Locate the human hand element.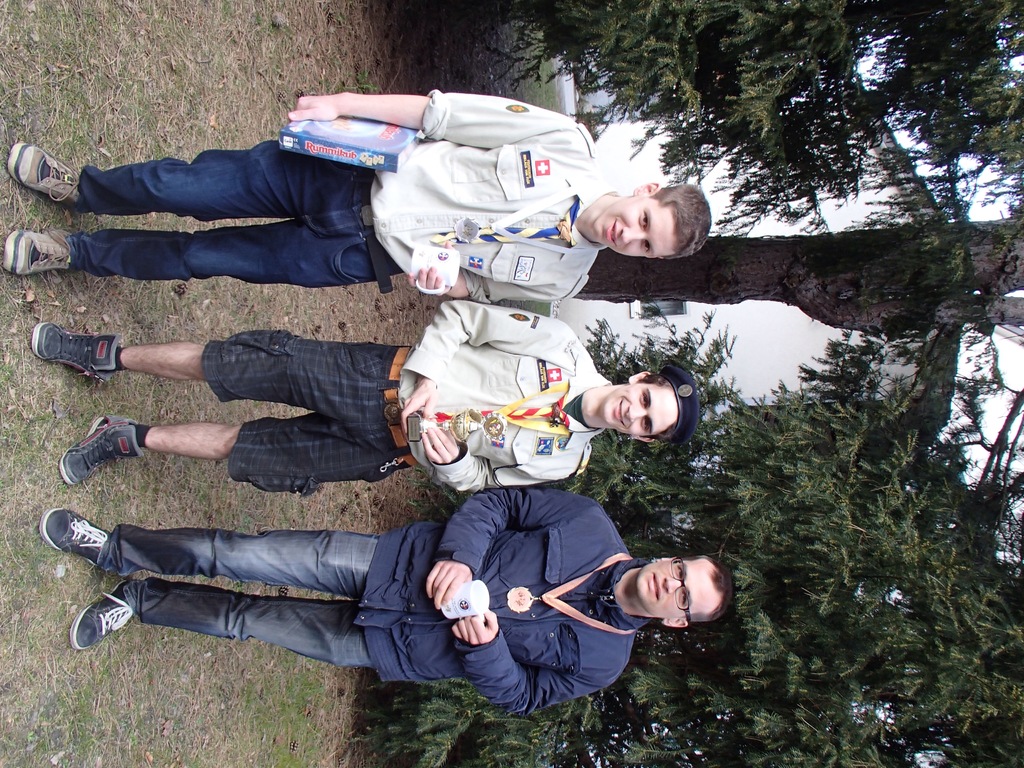
Element bbox: detection(406, 241, 457, 300).
